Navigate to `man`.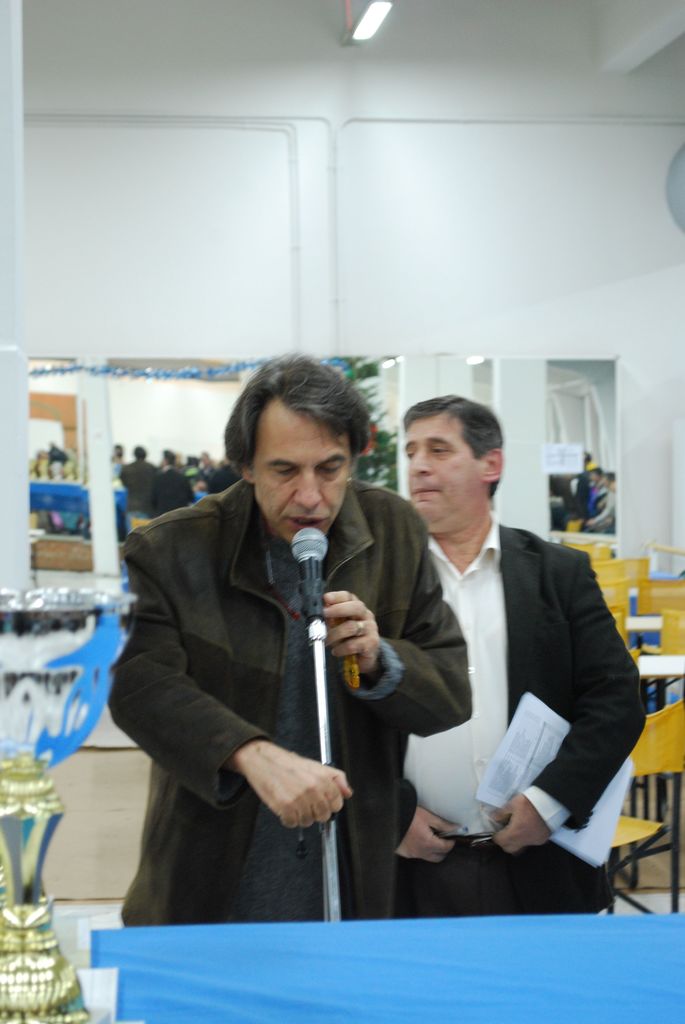
Navigation target: 116 444 157 530.
